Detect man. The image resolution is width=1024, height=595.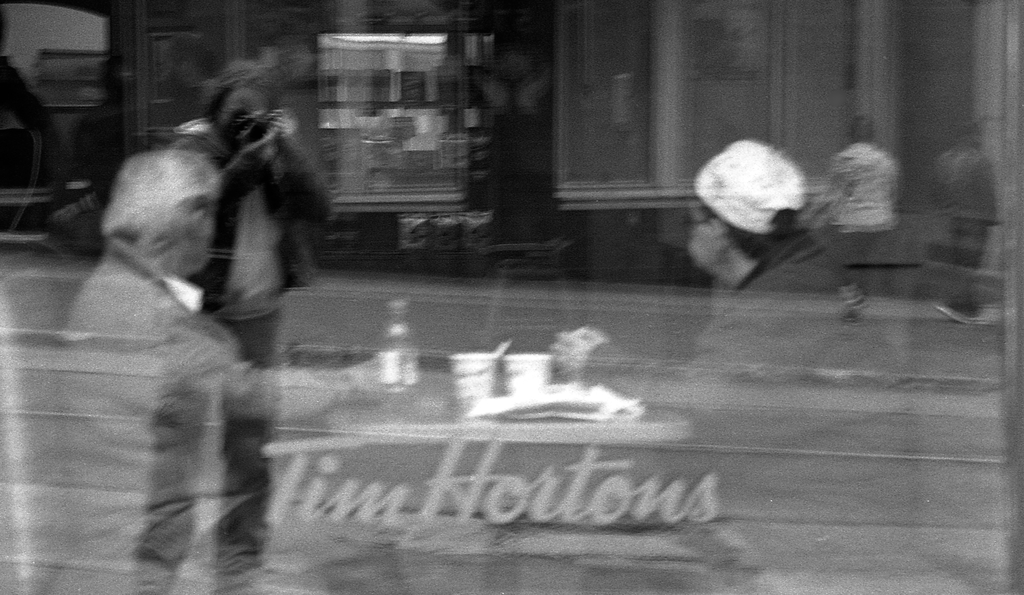
{"x1": 553, "y1": 138, "x2": 921, "y2": 594}.
